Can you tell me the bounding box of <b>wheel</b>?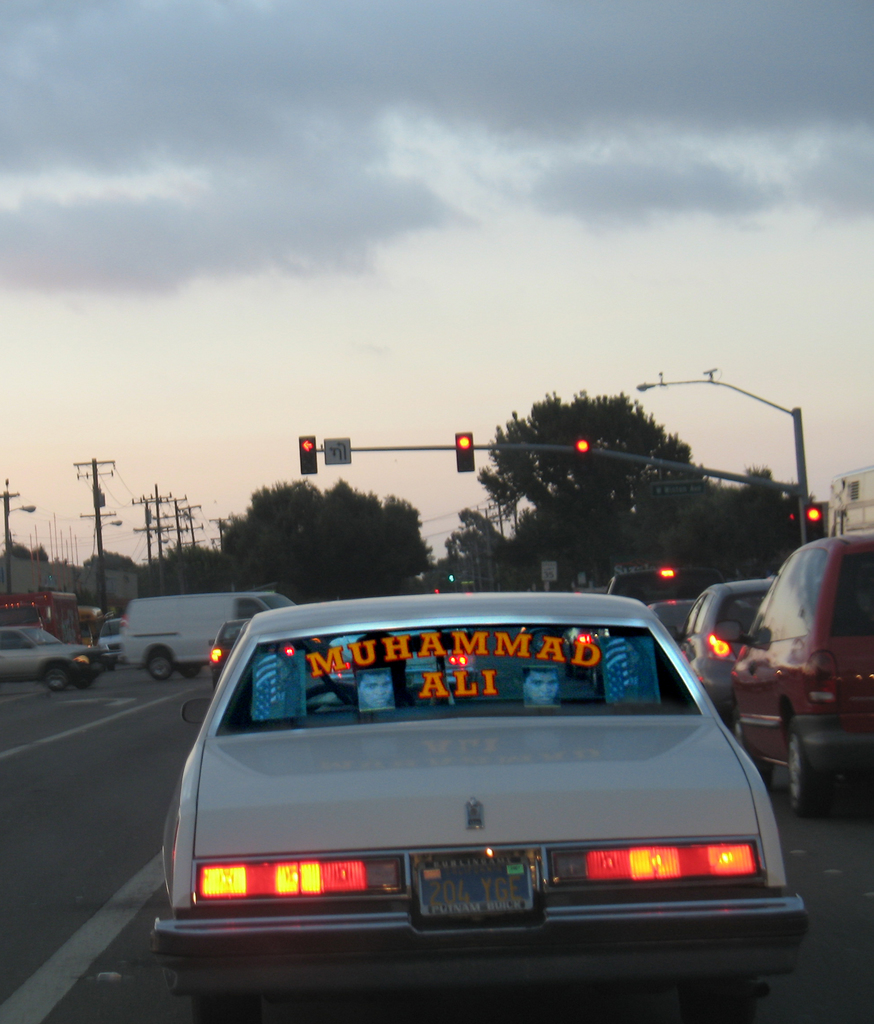
(left=147, top=651, right=173, bottom=679).
